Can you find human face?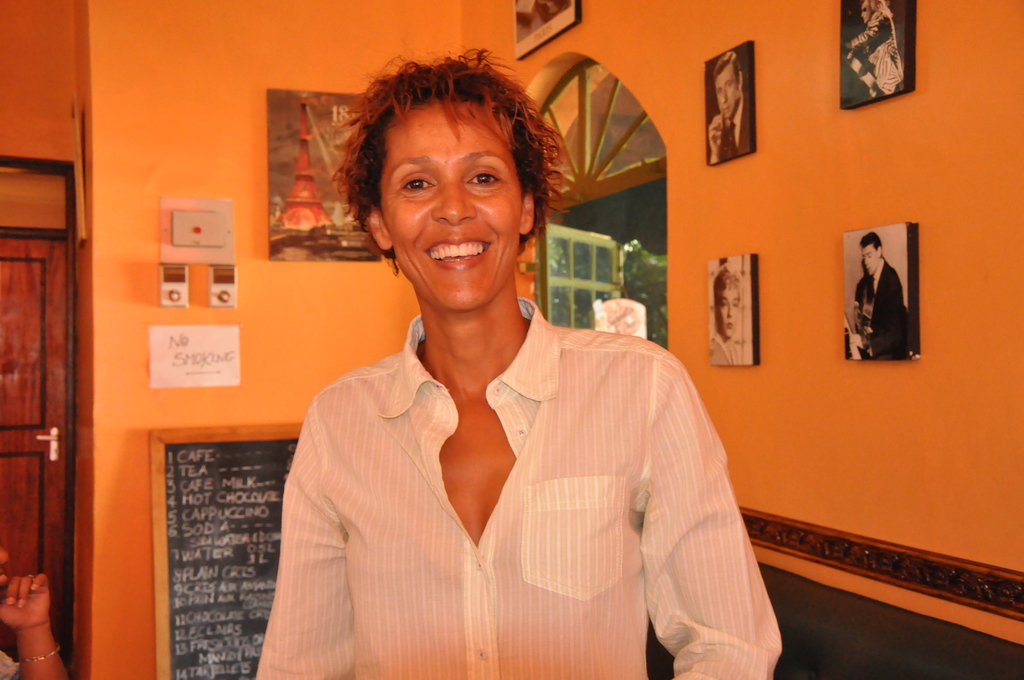
Yes, bounding box: pyautogui.locateOnScreen(711, 59, 740, 115).
